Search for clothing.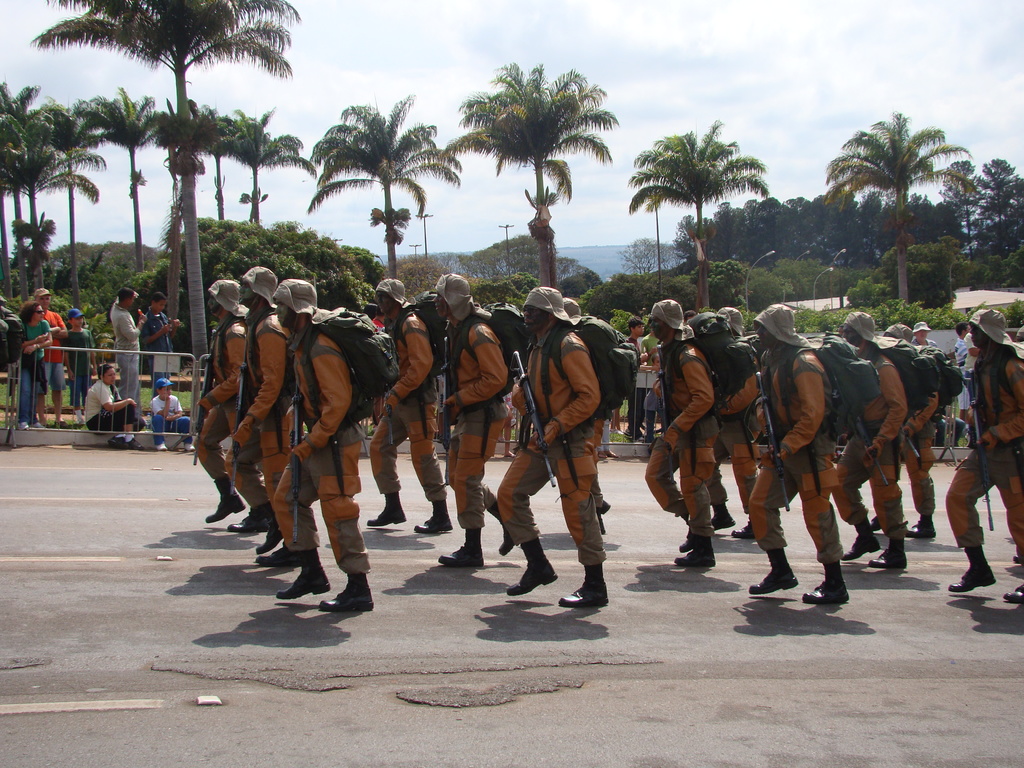
Found at (left=356, top=303, right=461, bottom=497).
